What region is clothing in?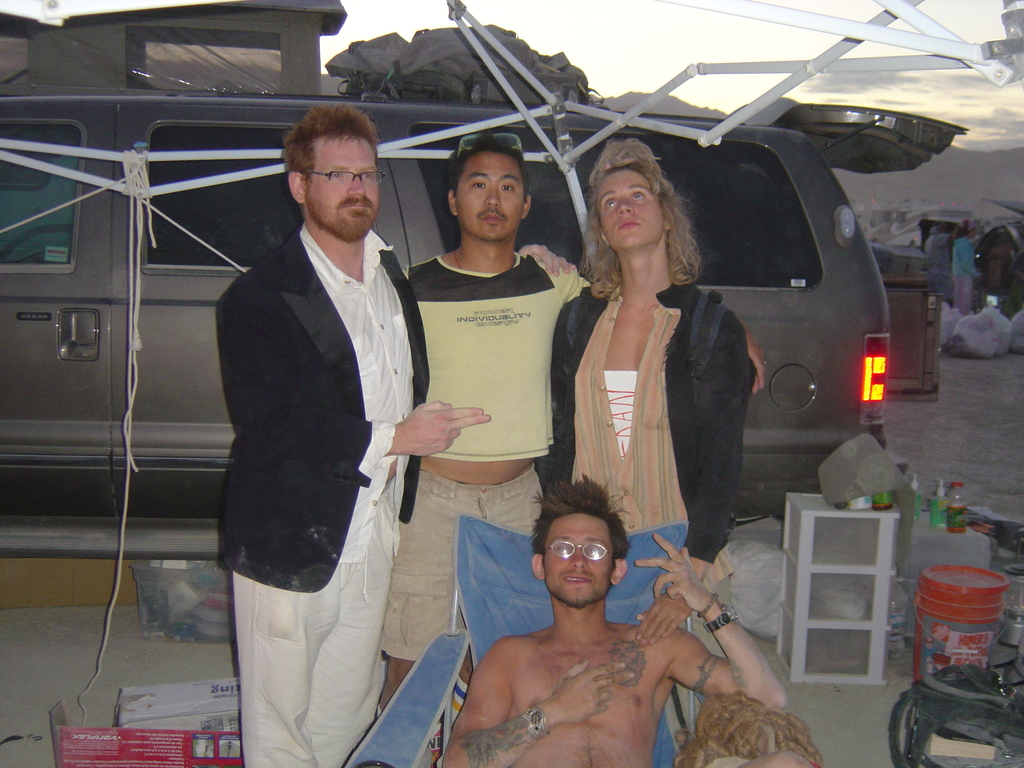
bbox(390, 249, 596, 659).
